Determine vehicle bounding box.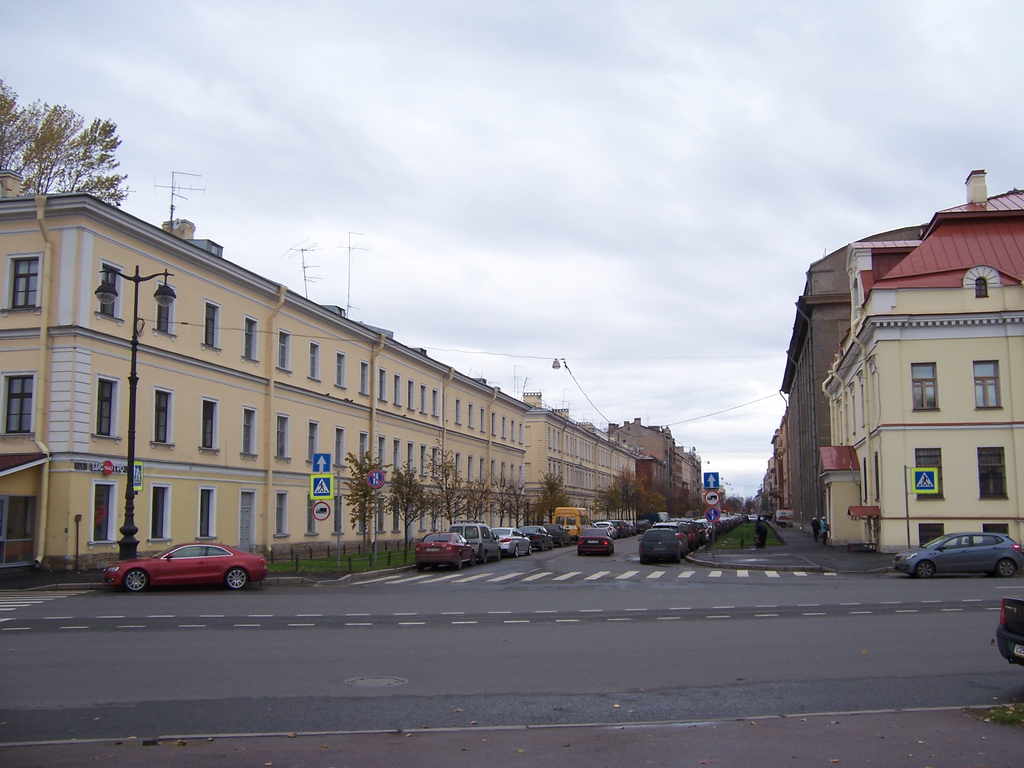
Determined: 413,528,473,575.
